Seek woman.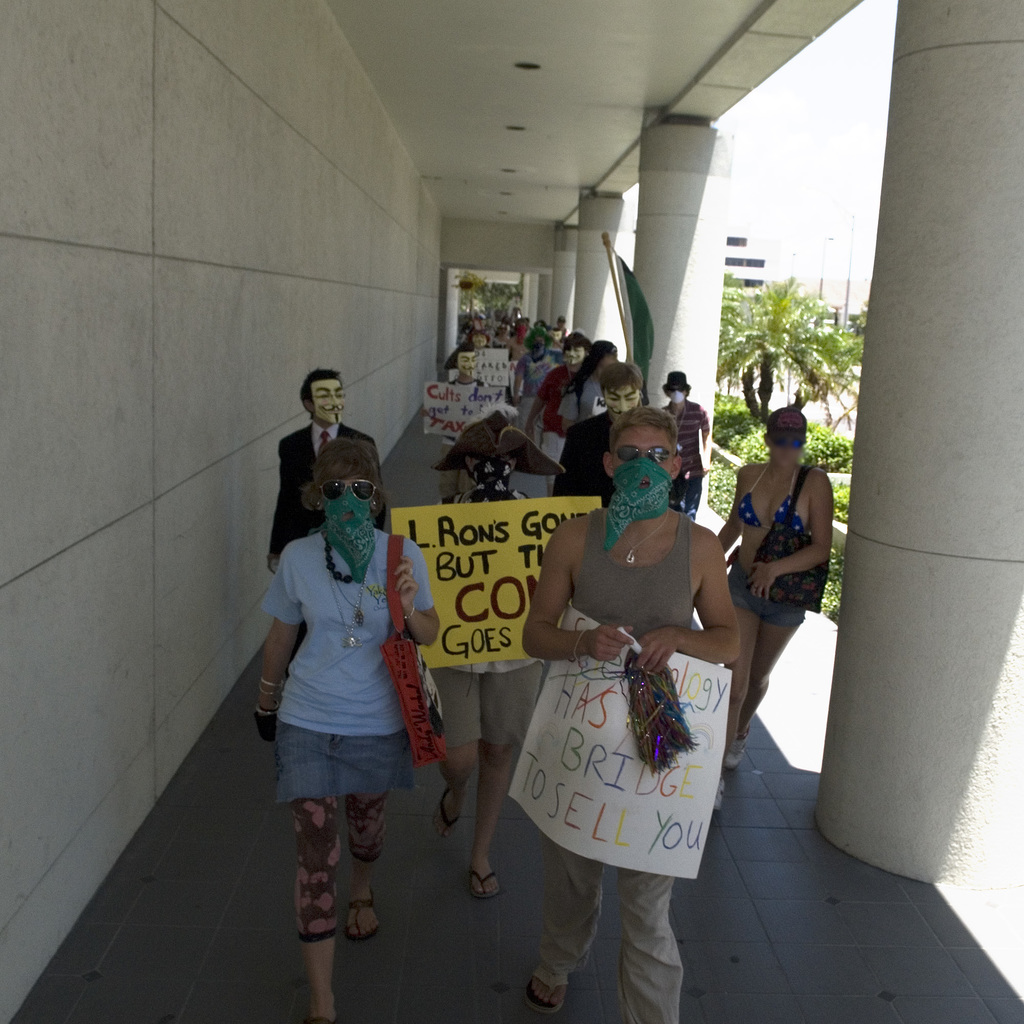
(662, 364, 713, 523).
